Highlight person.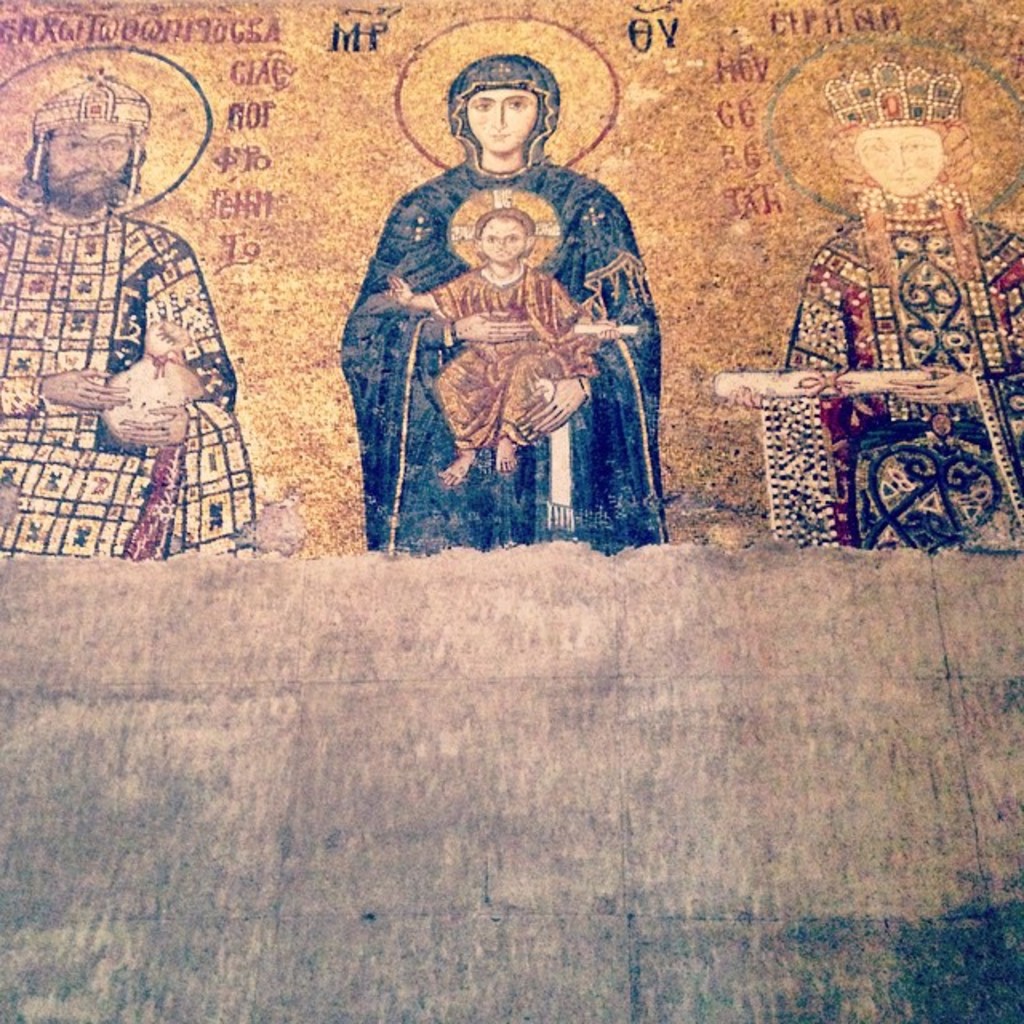
Highlighted region: (x1=760, y1=27, x2=1022, y2=574).
